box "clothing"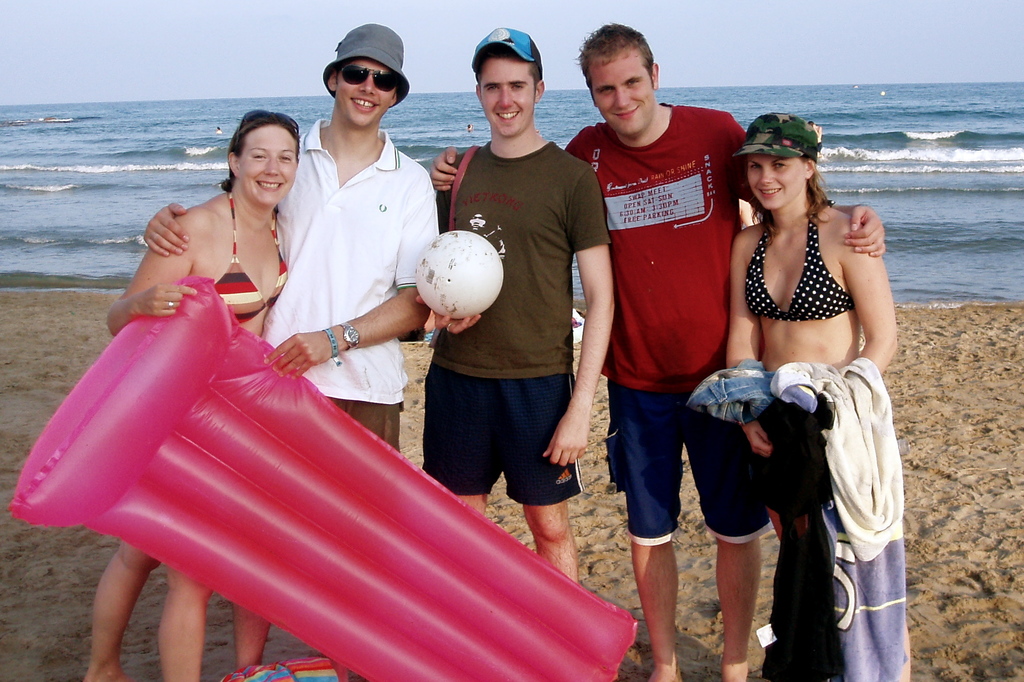
crop(588, 78, 745, 549)
